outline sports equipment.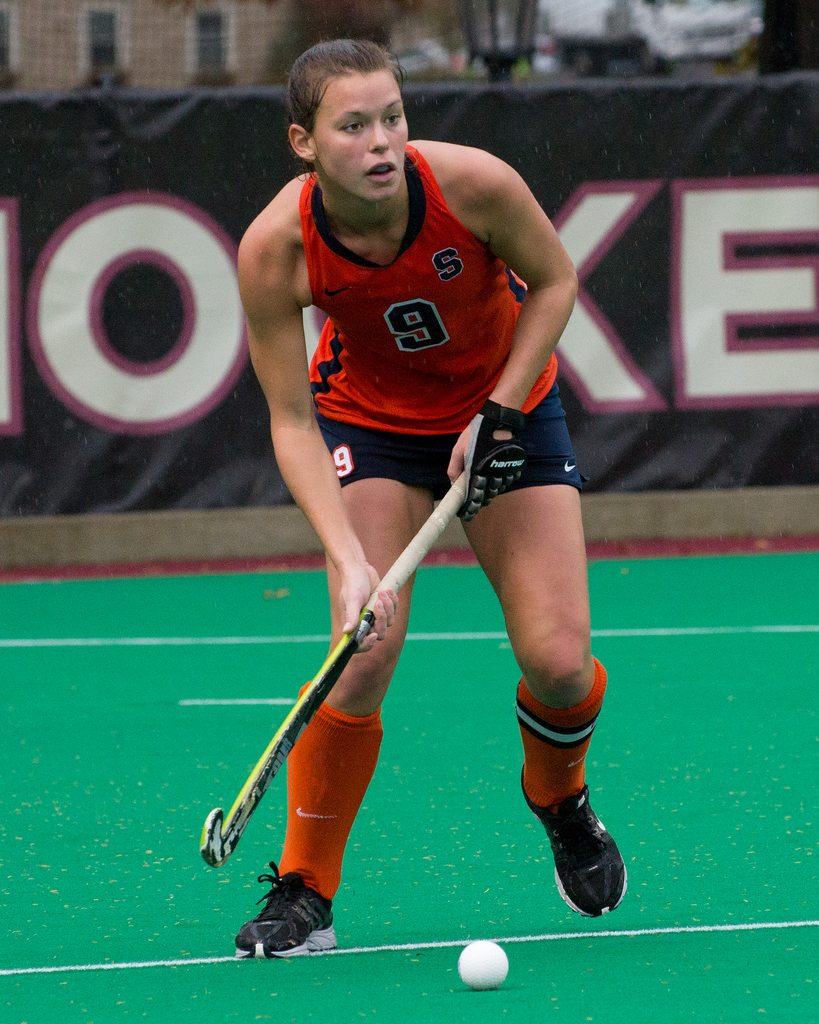
Outline: [459,939,507,993].
